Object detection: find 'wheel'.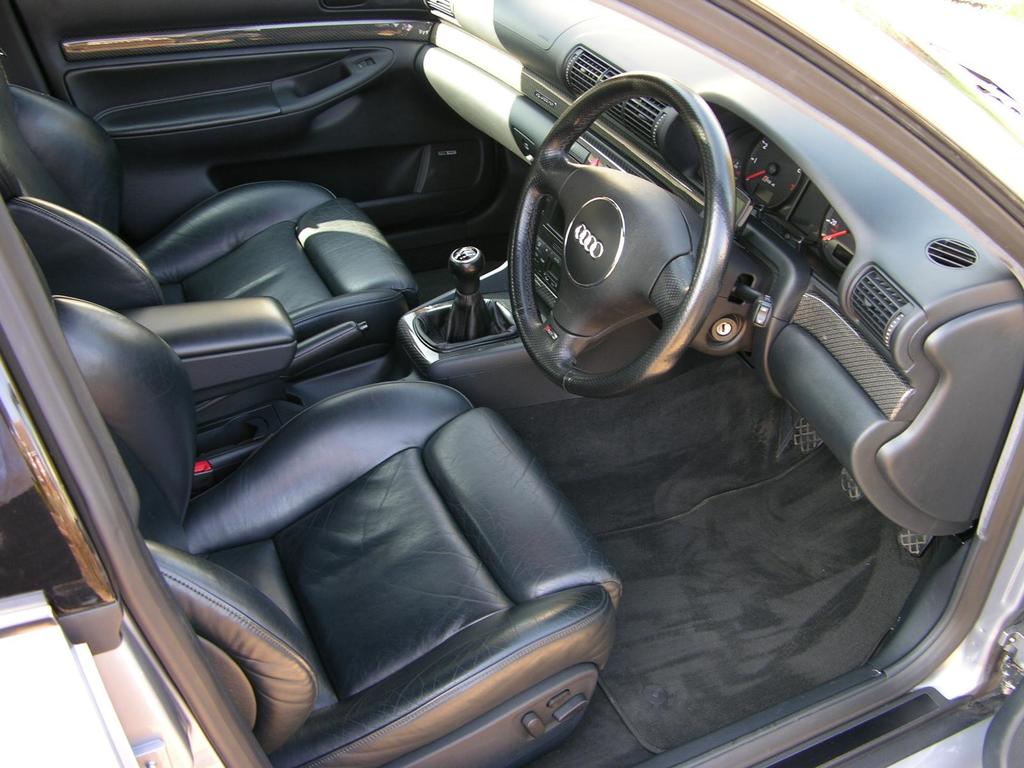
(x1=521, y1=66, x2=744, y2=384).
